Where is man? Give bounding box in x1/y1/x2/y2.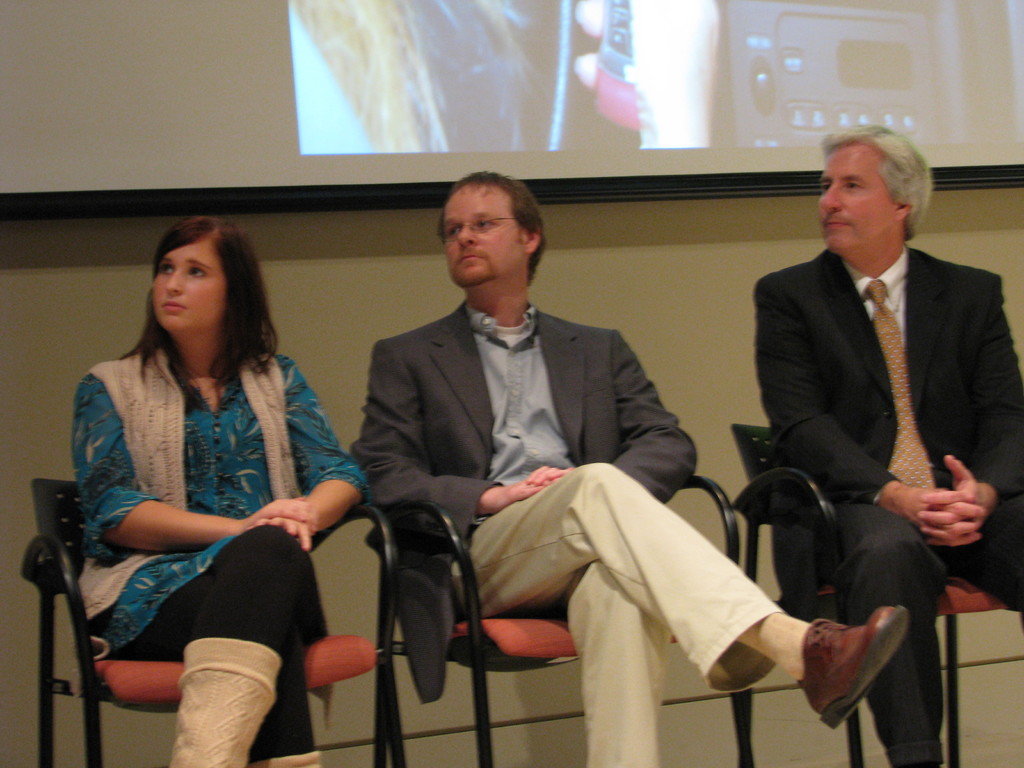
356/166/916/767.
